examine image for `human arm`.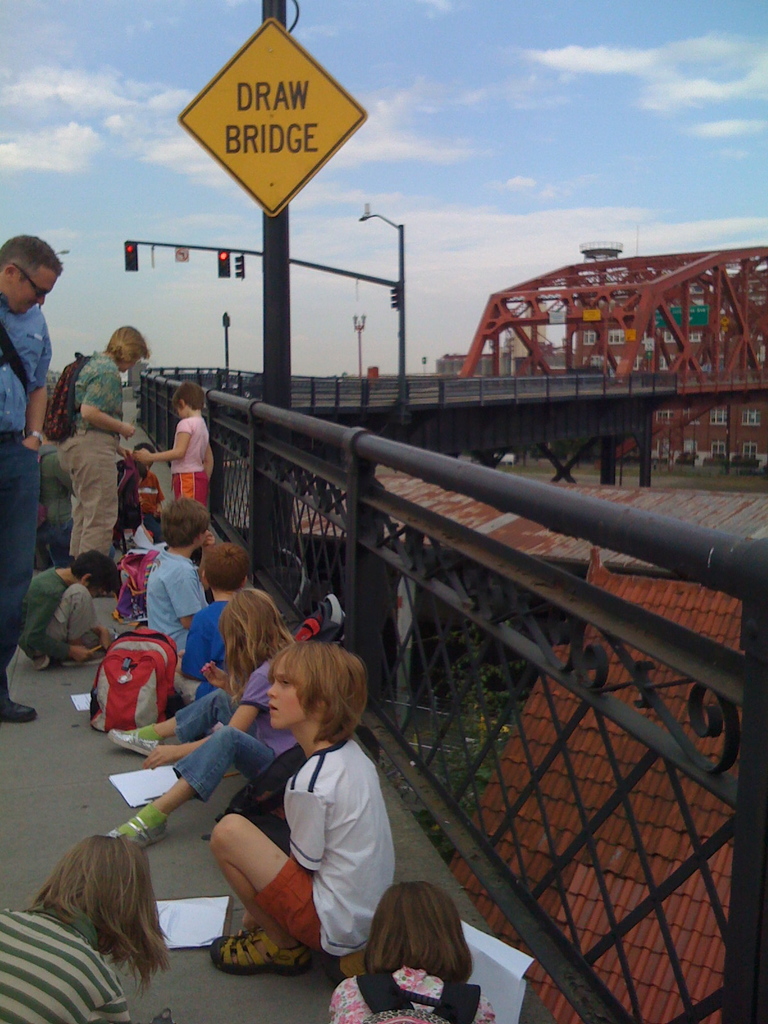
Examination result: pyautogui.locateOnScreen(134, 426, 191, 468).
